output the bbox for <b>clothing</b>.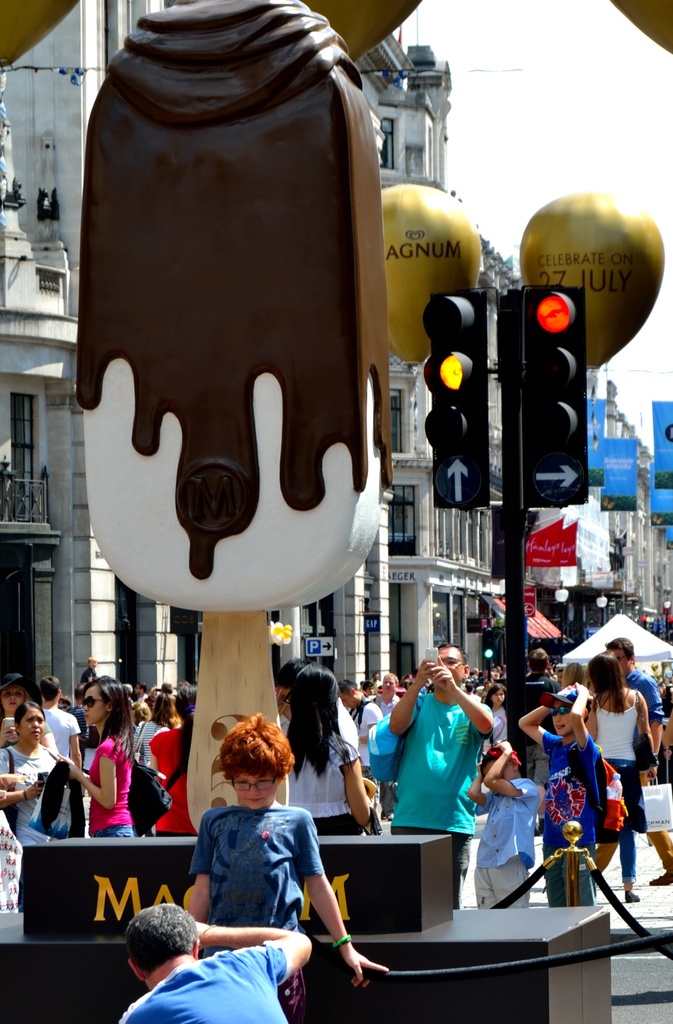
pyautogui.locateOnScreen(592, 689, 657, 890).
